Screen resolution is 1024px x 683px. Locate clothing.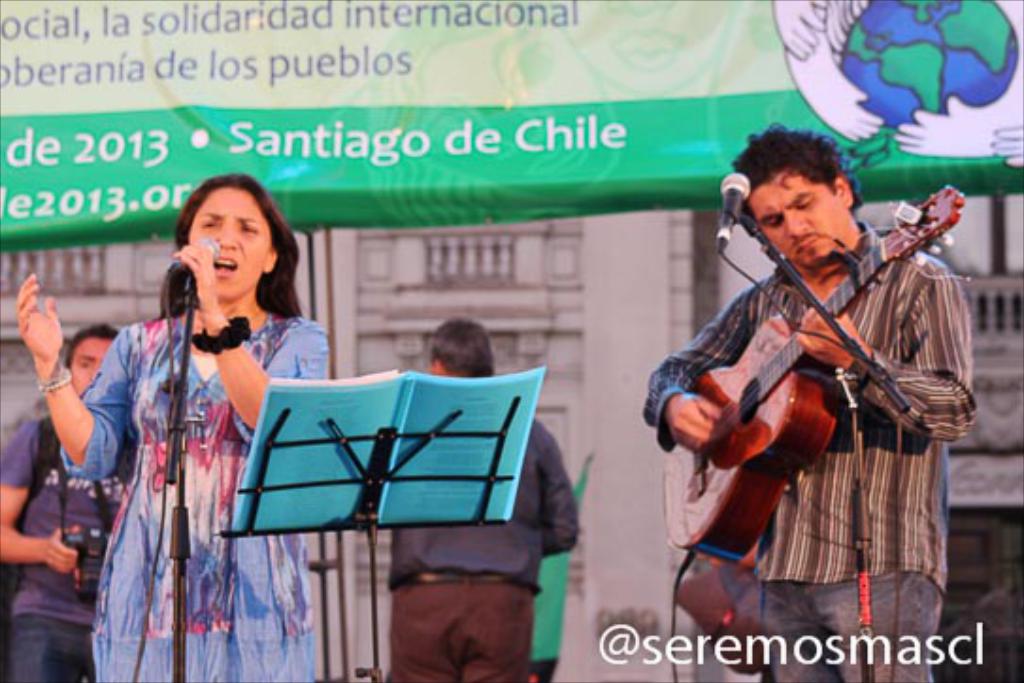
rect(381, 419, 586, 681).
